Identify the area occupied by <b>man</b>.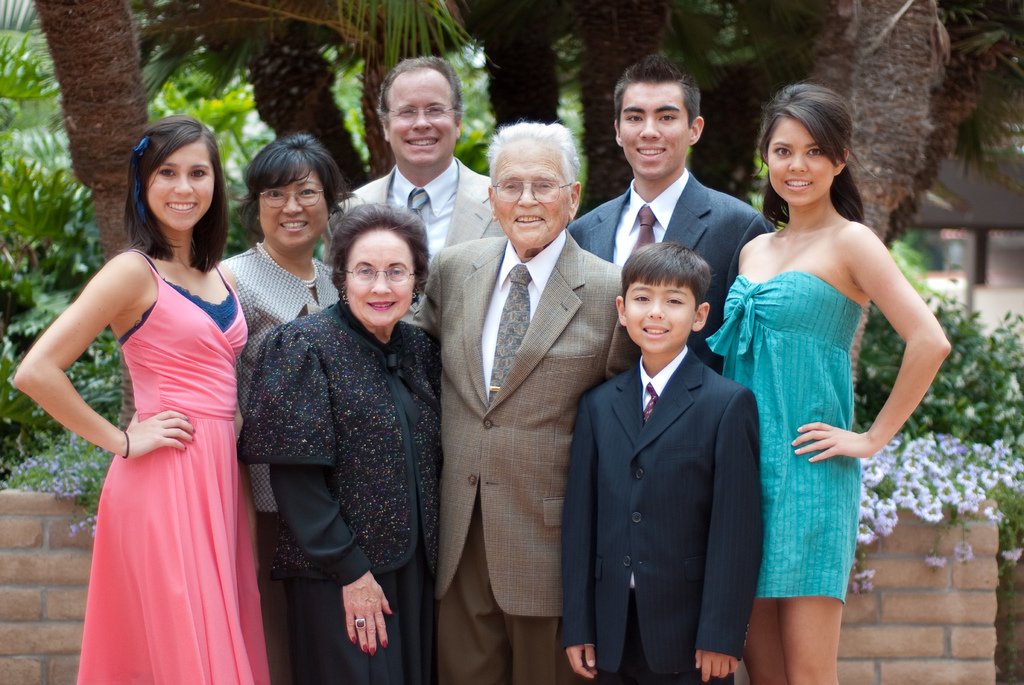
Area: locate(564, 50, 776, 377).
